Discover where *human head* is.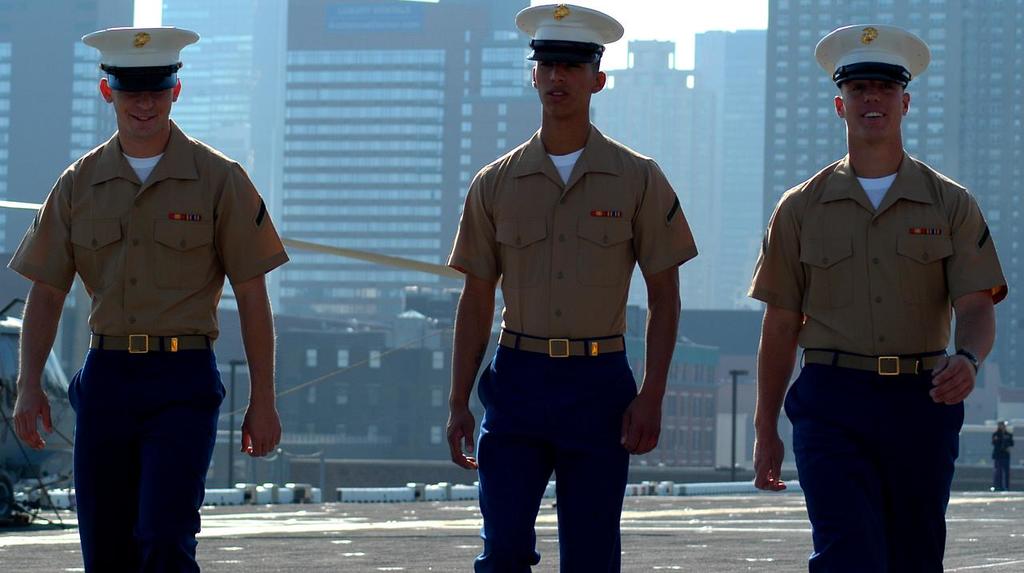
Discovered at x1=82 y1=28 x2=199 y2=138.
